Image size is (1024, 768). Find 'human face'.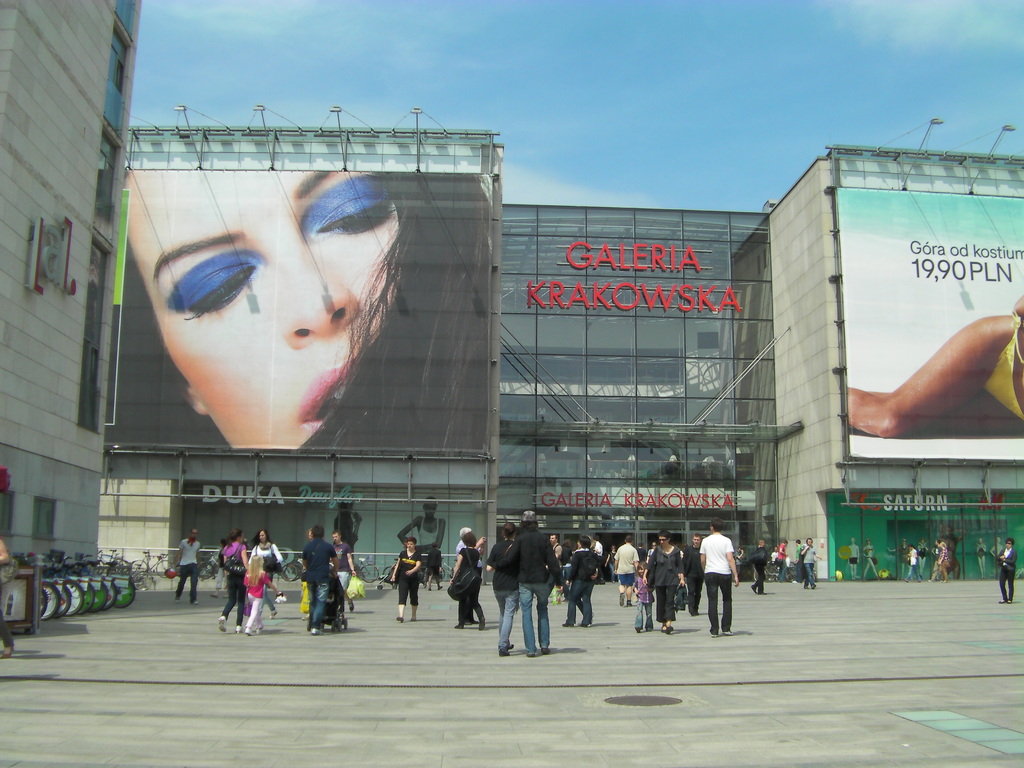
(123,170,398,449).
